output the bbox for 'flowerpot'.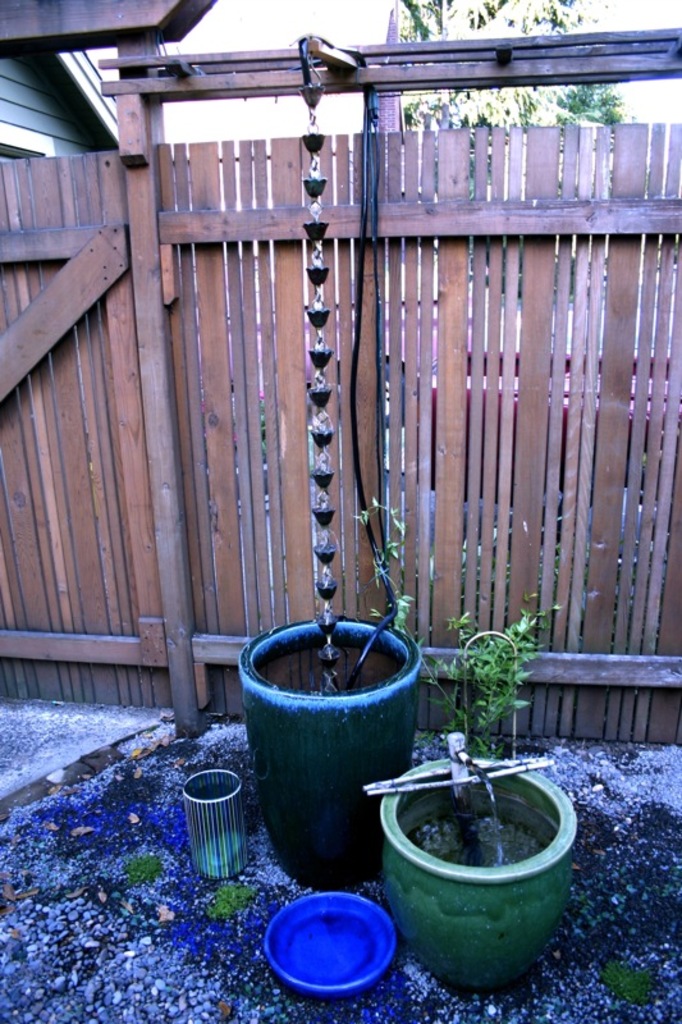
region(381, 762, 576, 993).
